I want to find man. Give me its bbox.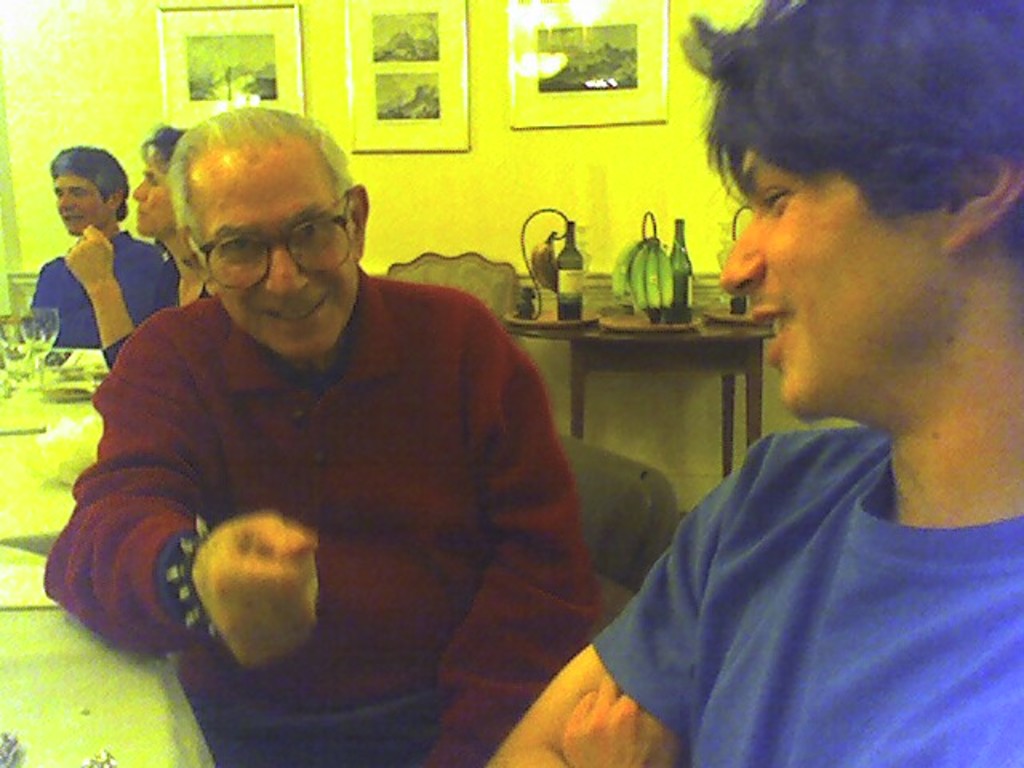
[490,0,1022,766].
